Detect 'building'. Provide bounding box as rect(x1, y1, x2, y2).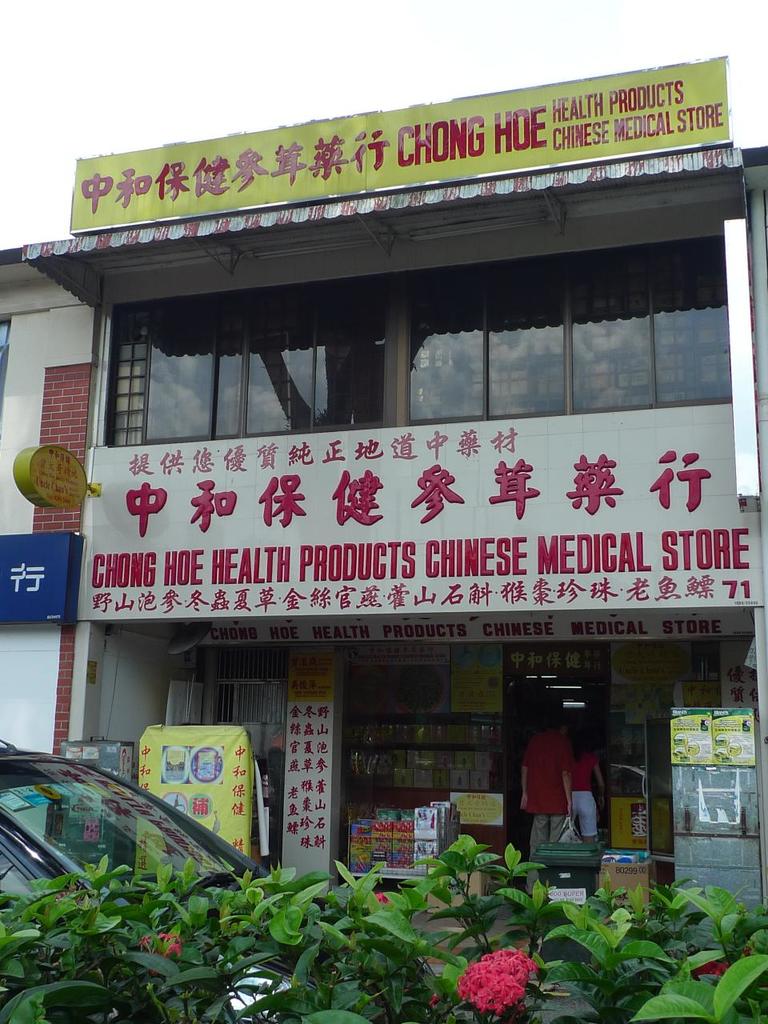
rect(57, 47, 767, 958).
